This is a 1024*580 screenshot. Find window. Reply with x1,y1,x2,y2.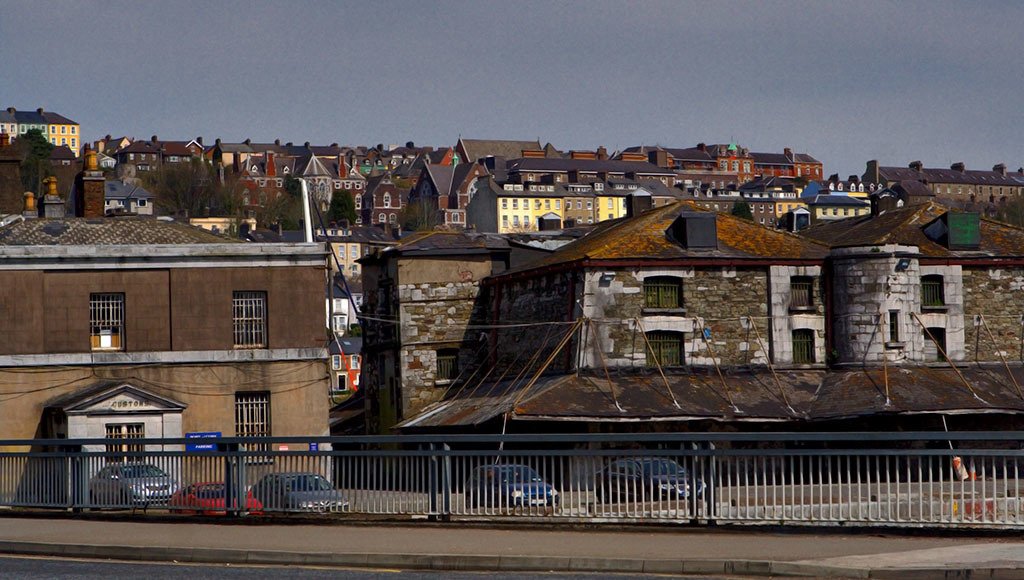
93,288,128,353.
